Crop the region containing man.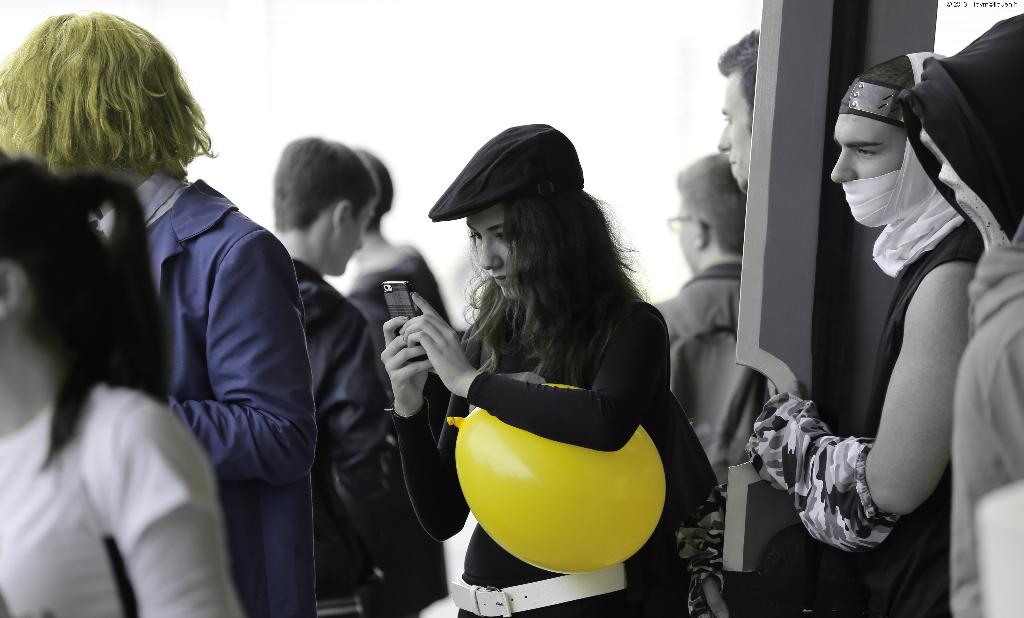
Crop region: 266,120,446,617.
